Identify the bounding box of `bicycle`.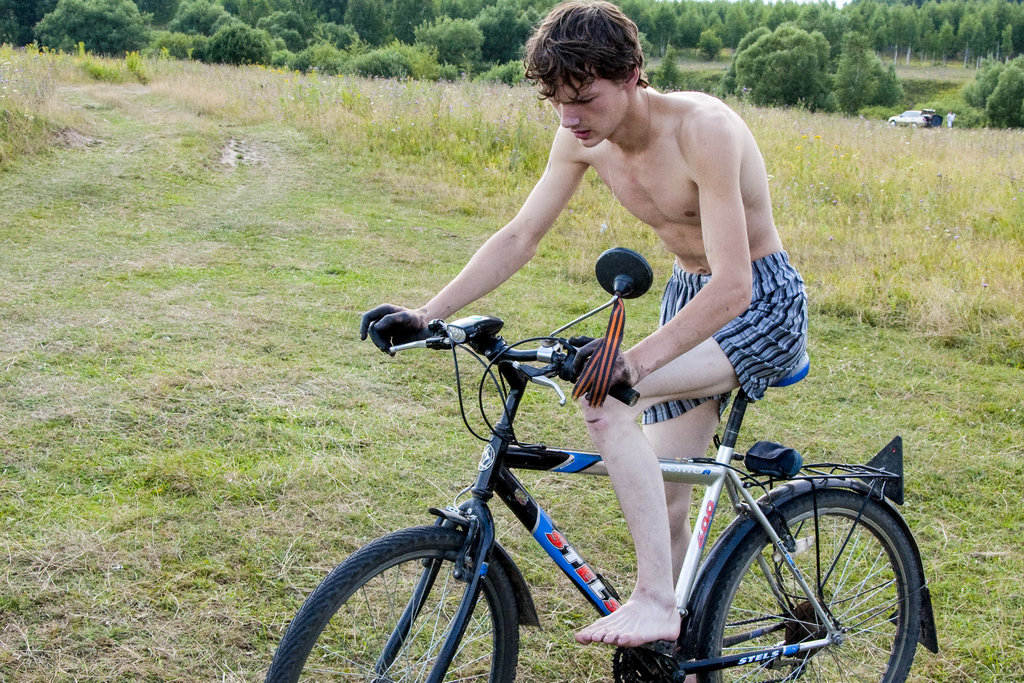
box(234, 268, 925, 682).
